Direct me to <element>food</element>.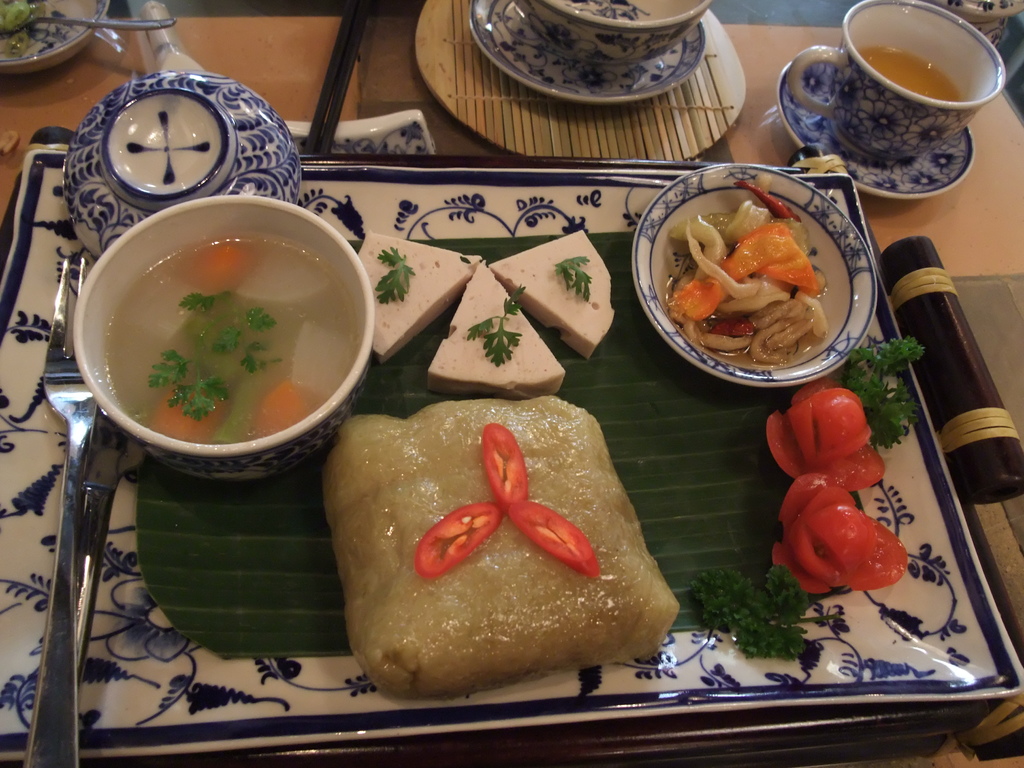
Direction: box=[429, 259, 566, 398].
